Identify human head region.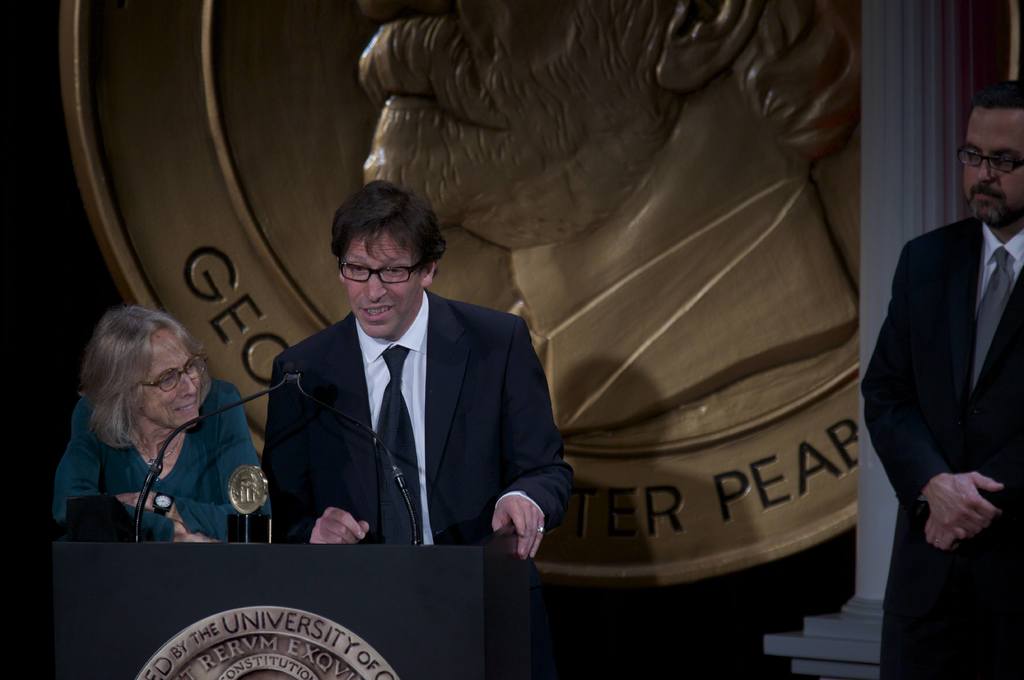
Region: 315/179/444/323.
